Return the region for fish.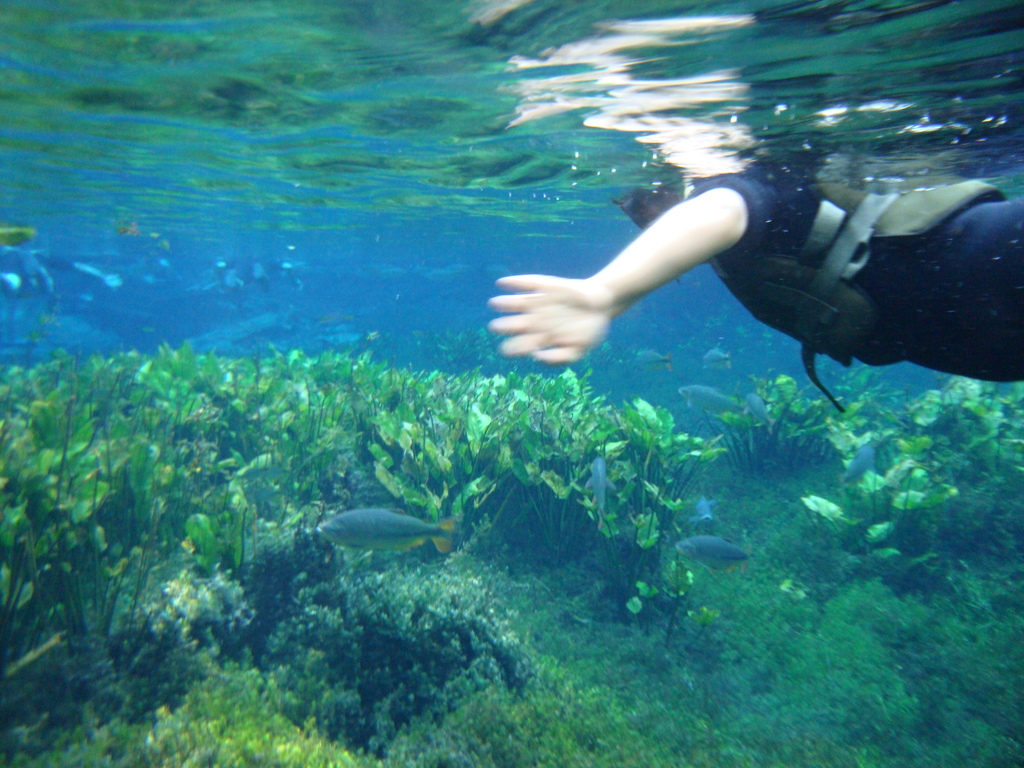
{"left": 705, "top": 343, "right": 734, "bottom": 365}.
